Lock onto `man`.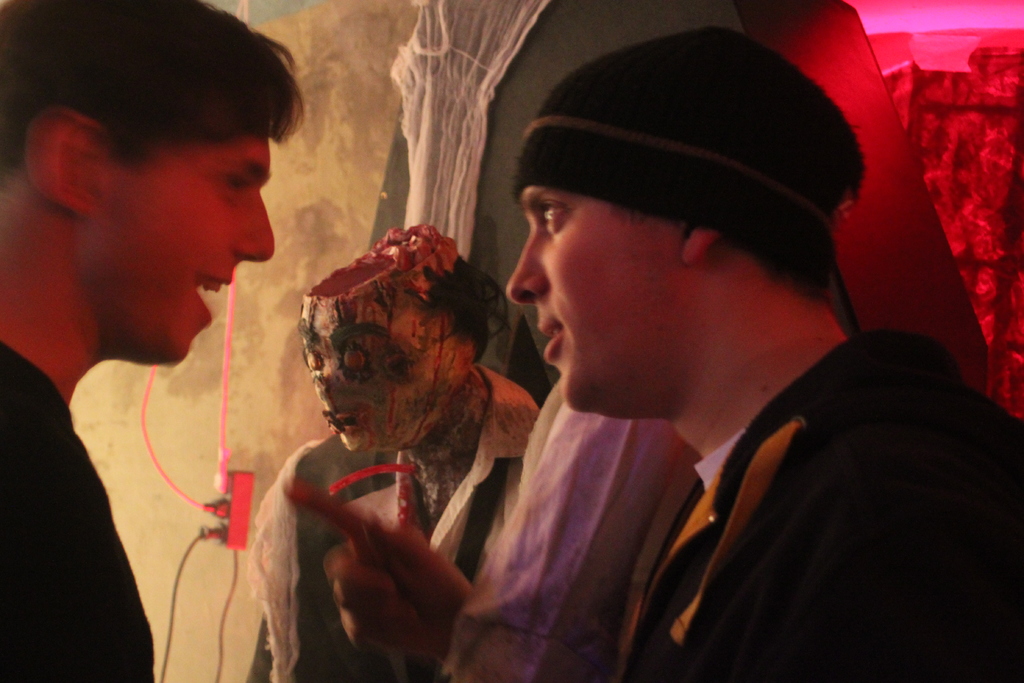
Locked: 272, 28, 1023, 682.
